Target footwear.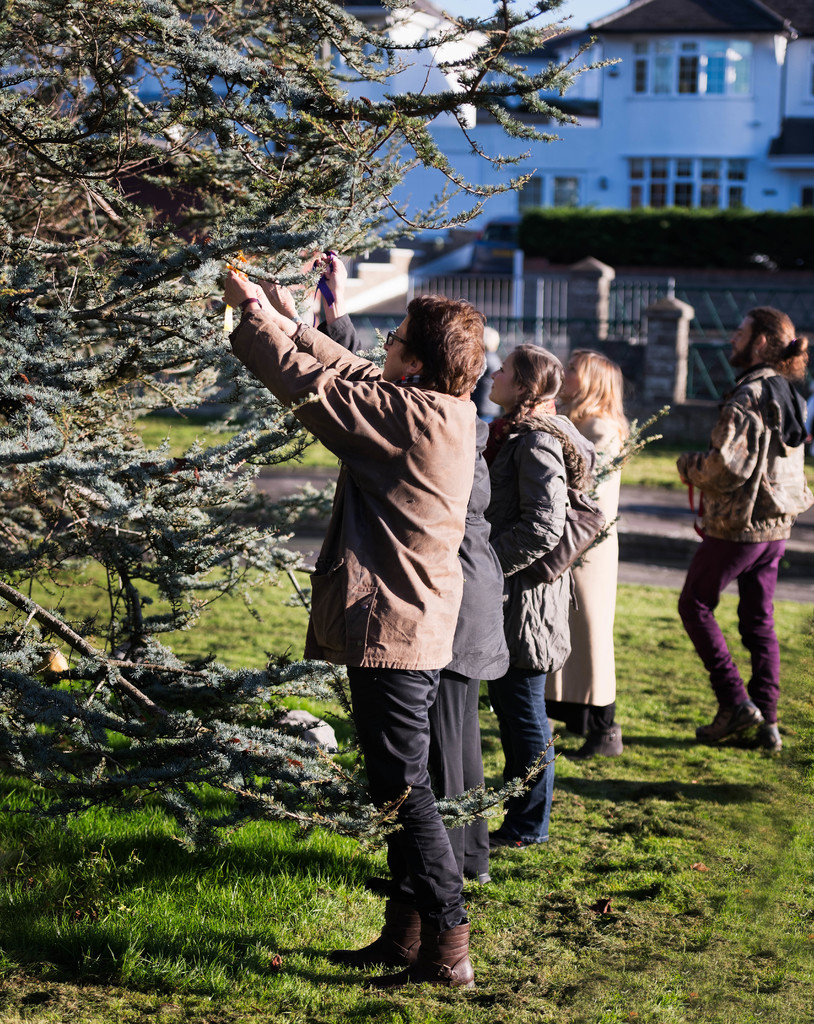
Target region: (left=699, top=699, right=761, bottom=746).
